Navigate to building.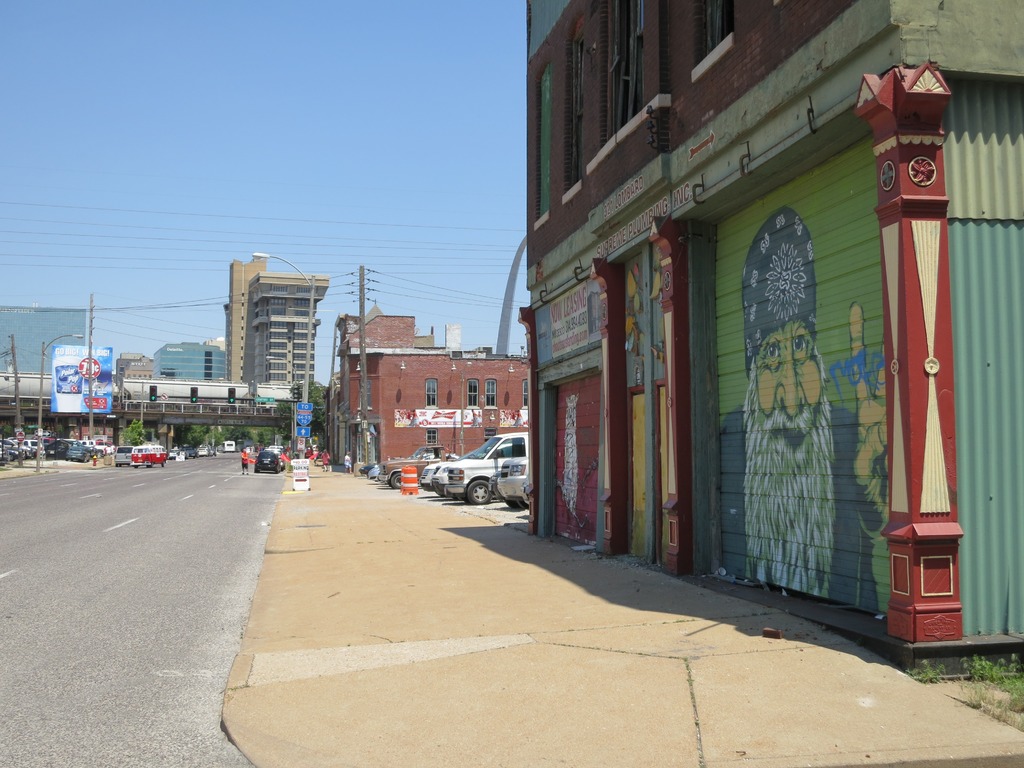
Navigation target: left=518, top=0, right=1023, bottom=675.
